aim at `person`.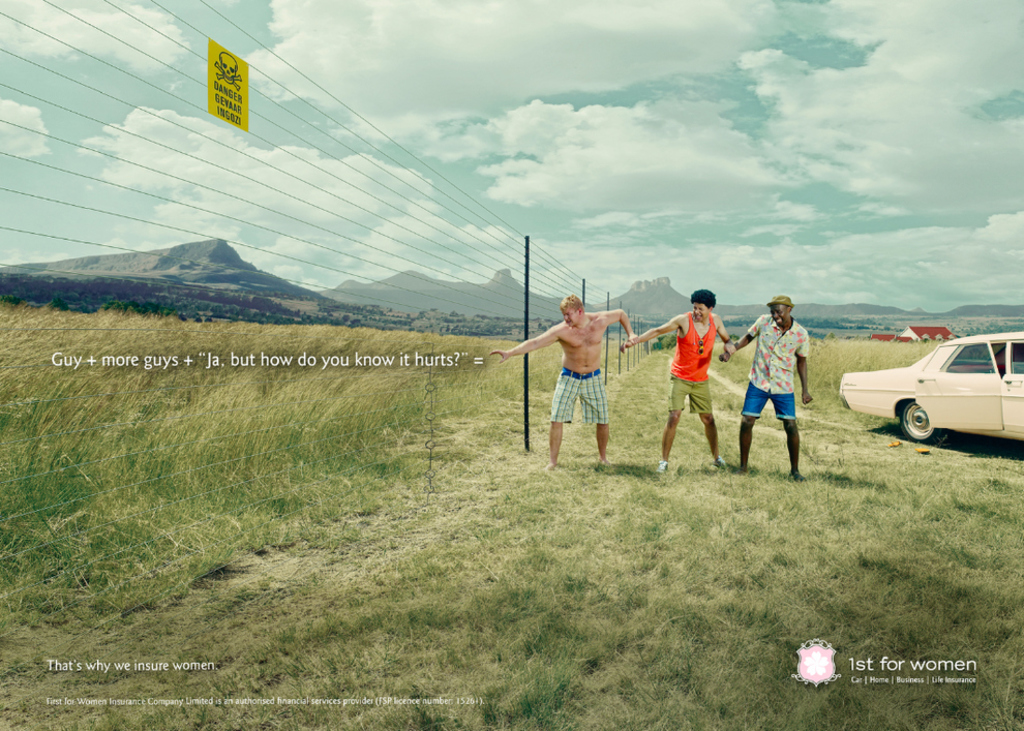
Aimed at (left=490, top=295, right=638, bottom=471).
